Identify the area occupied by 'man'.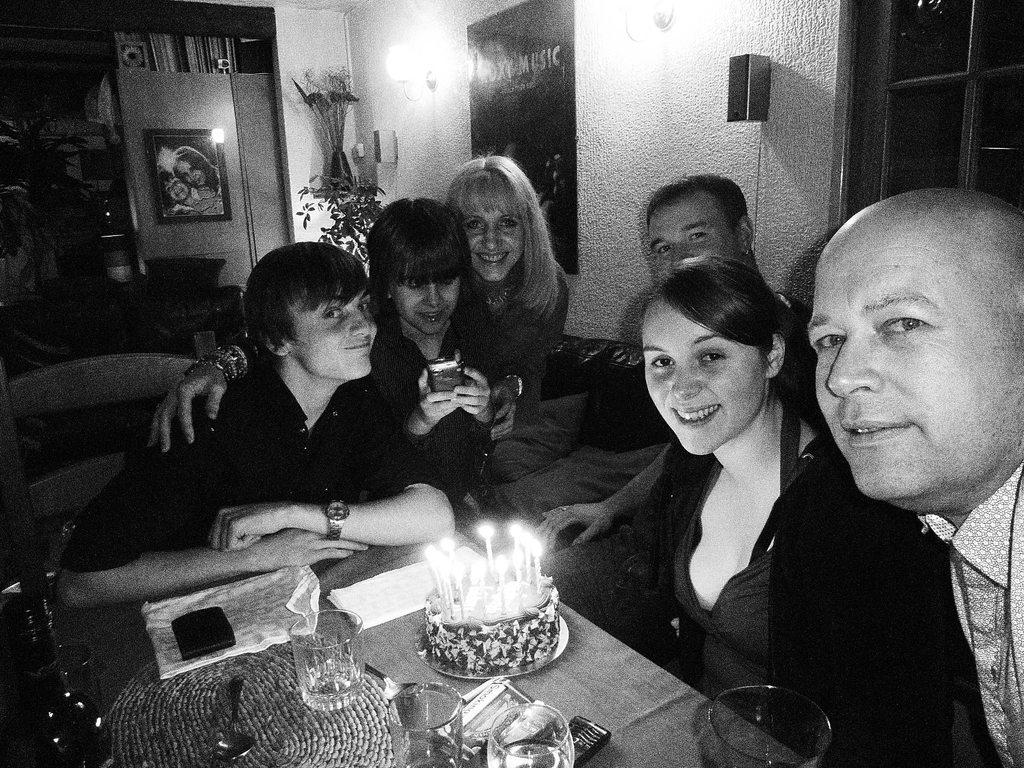
Area: x1=518 y1=173 x2=821 y2=611.
